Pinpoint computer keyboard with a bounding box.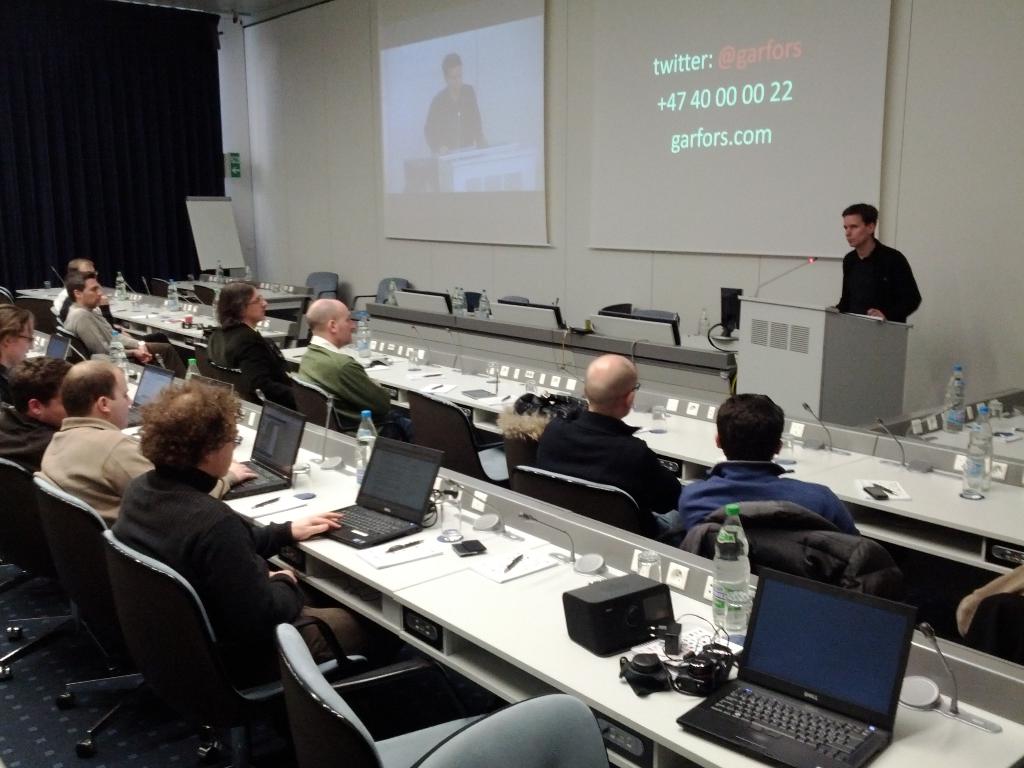
box(705, 681, 878, 764).
